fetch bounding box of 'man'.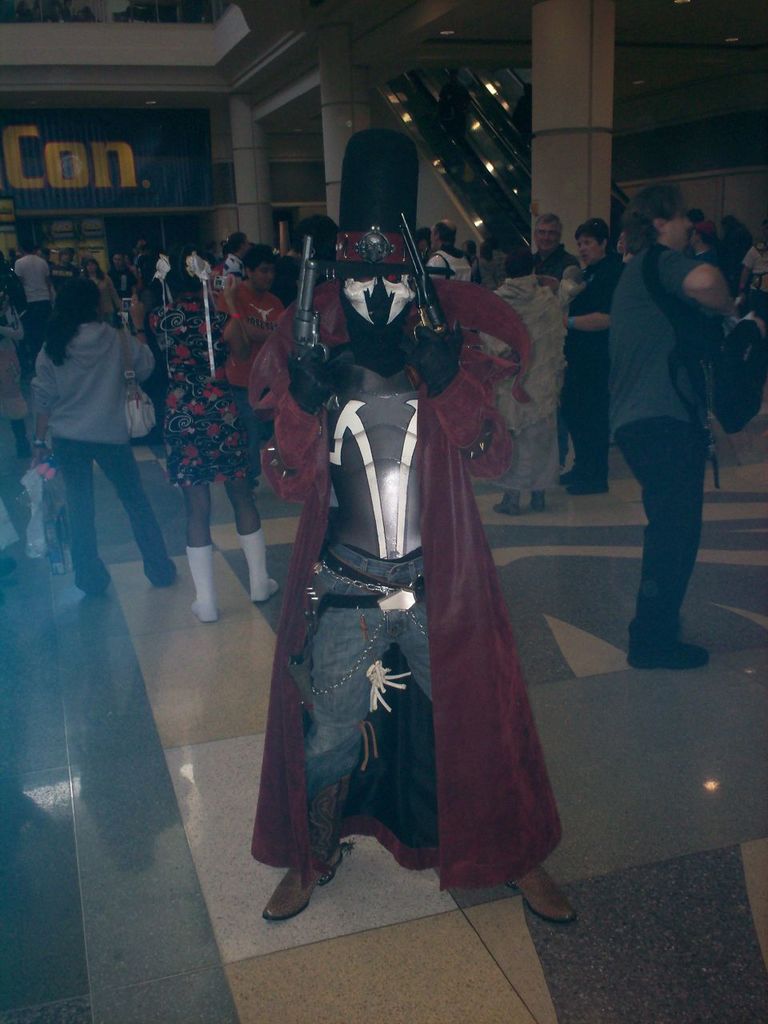
Bbox: locate(531, 216, 578, 279).
